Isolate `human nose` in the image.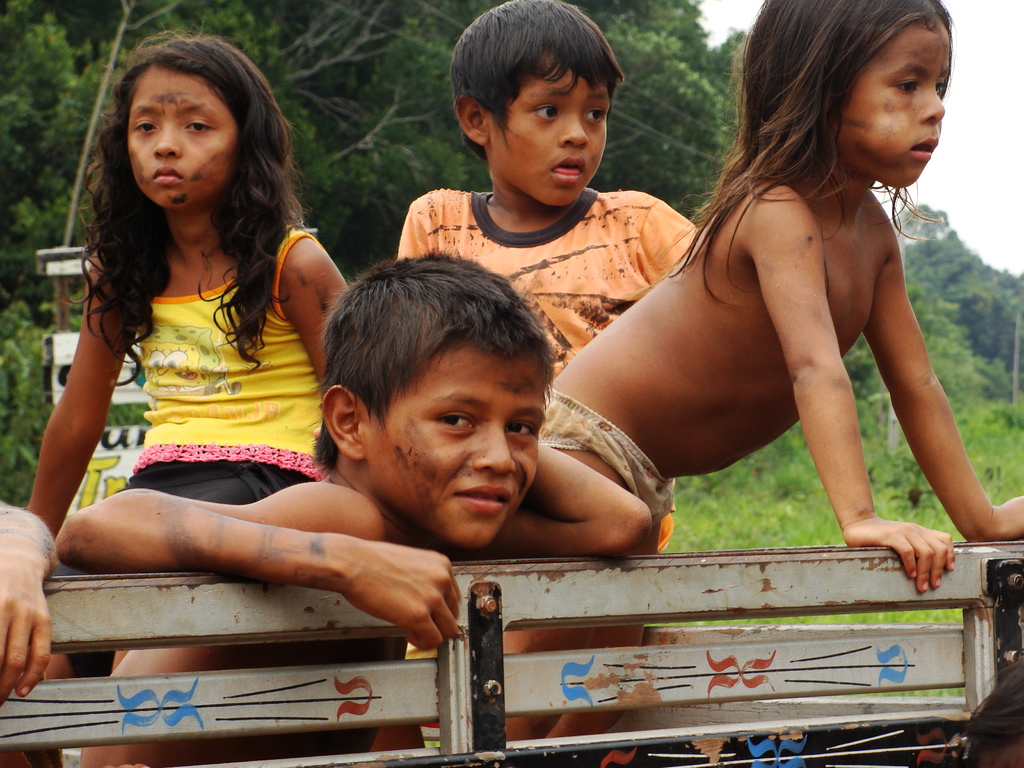
Isolated region: [left=919, top=87, right=947, bottom=124].
